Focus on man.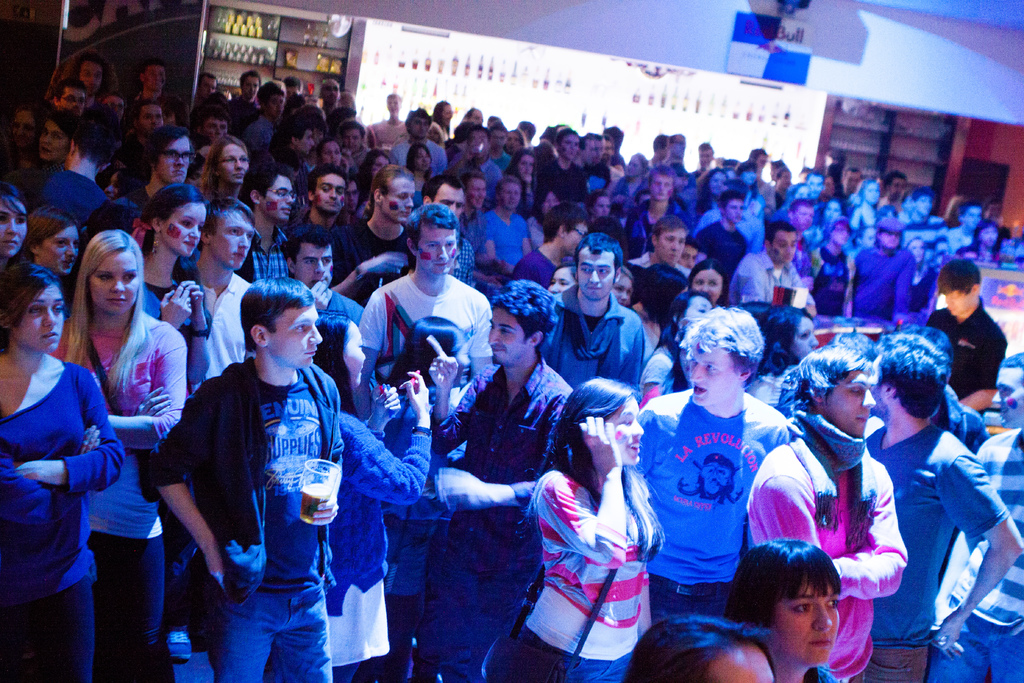
Focused at 556, 231, 648, 397.
